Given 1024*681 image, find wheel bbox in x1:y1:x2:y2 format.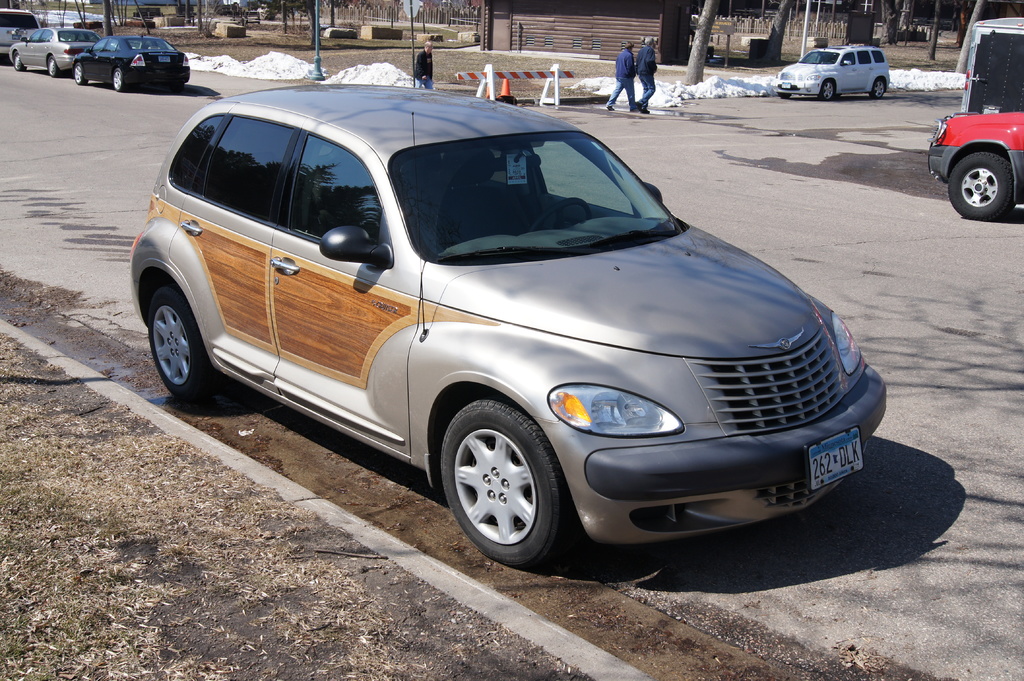
817:78:837:104.
